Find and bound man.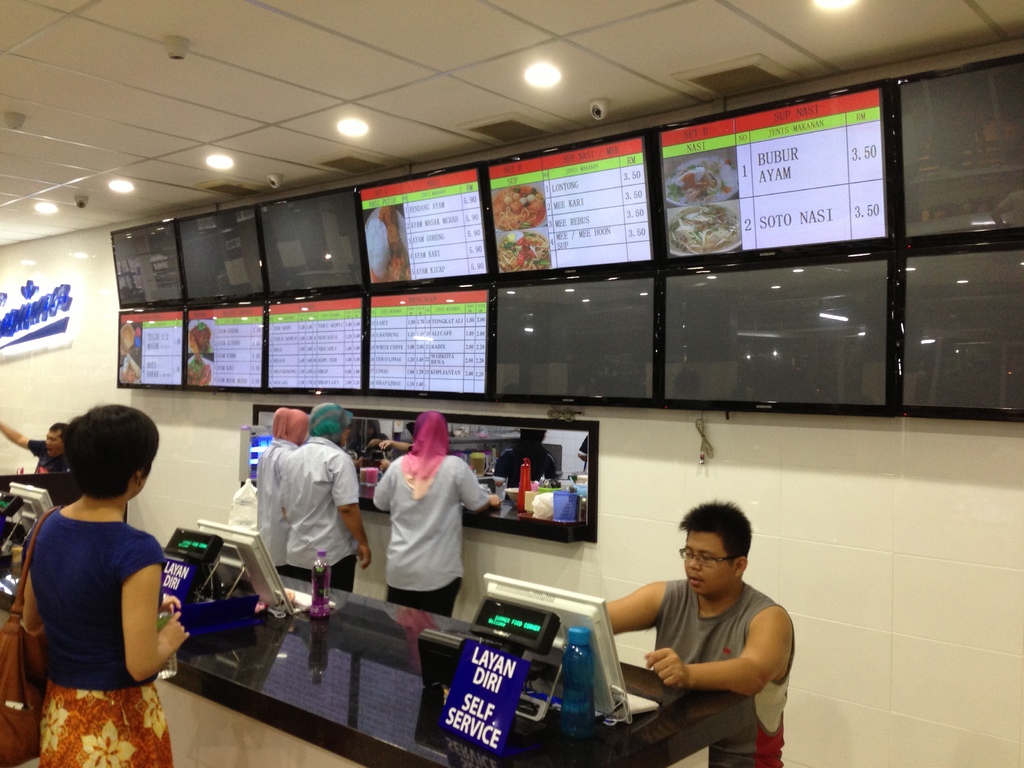
Bound: (left=0, top=418, right=70, bottom=480).
